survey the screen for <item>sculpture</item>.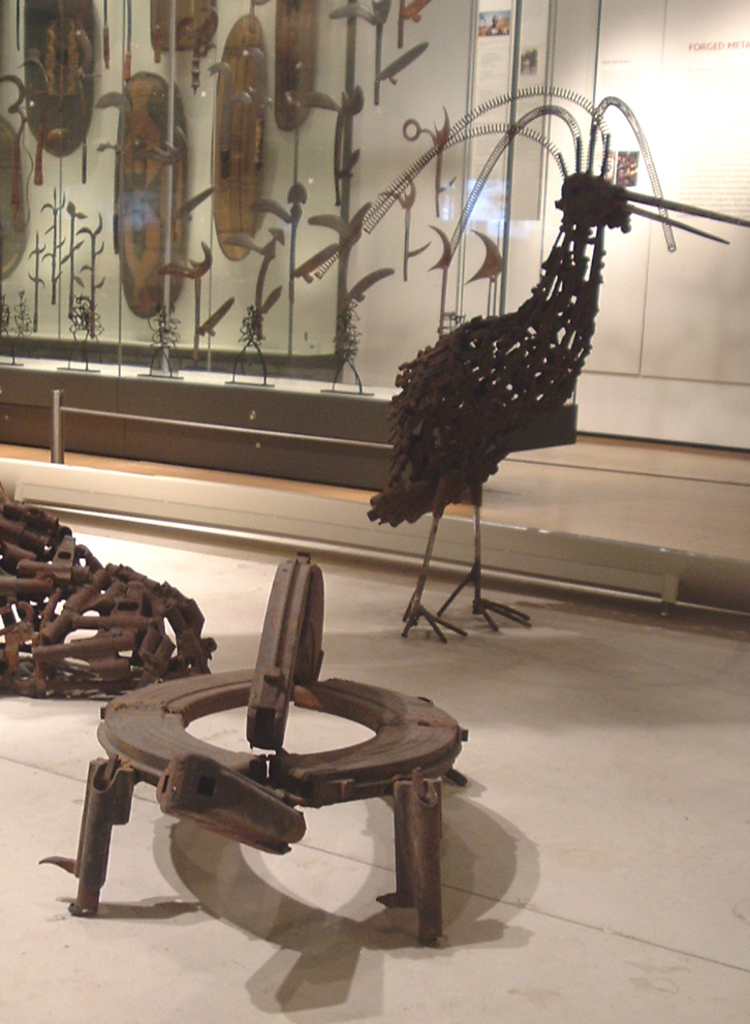
Survey found: <box>371,99,704,582</box>.
